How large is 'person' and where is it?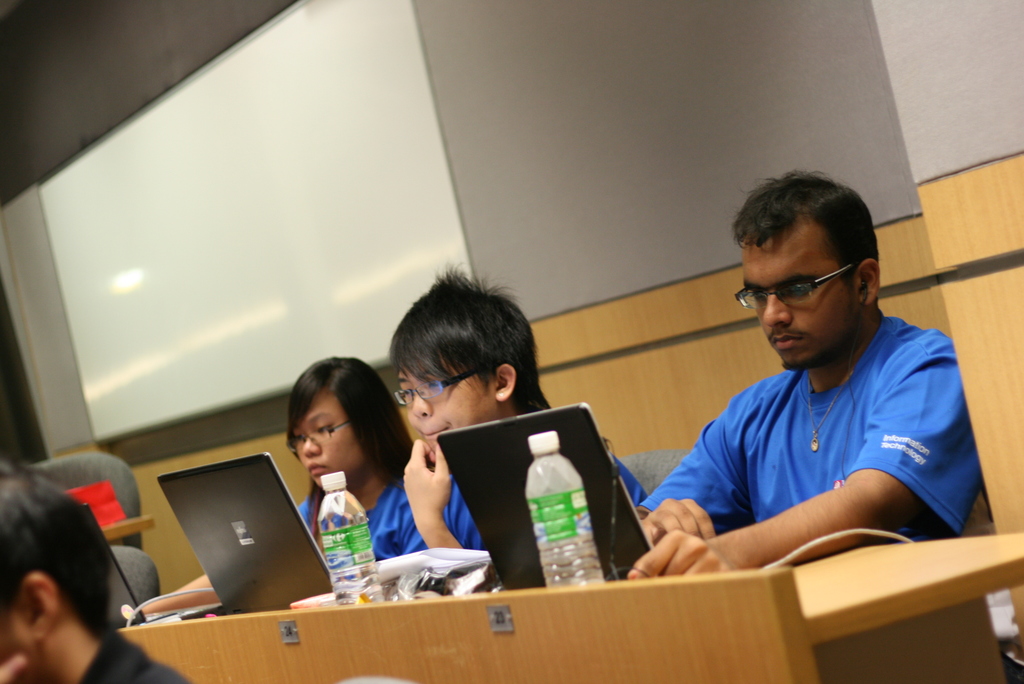
Bounding box: bbox=(634, 161, 975, 601).
